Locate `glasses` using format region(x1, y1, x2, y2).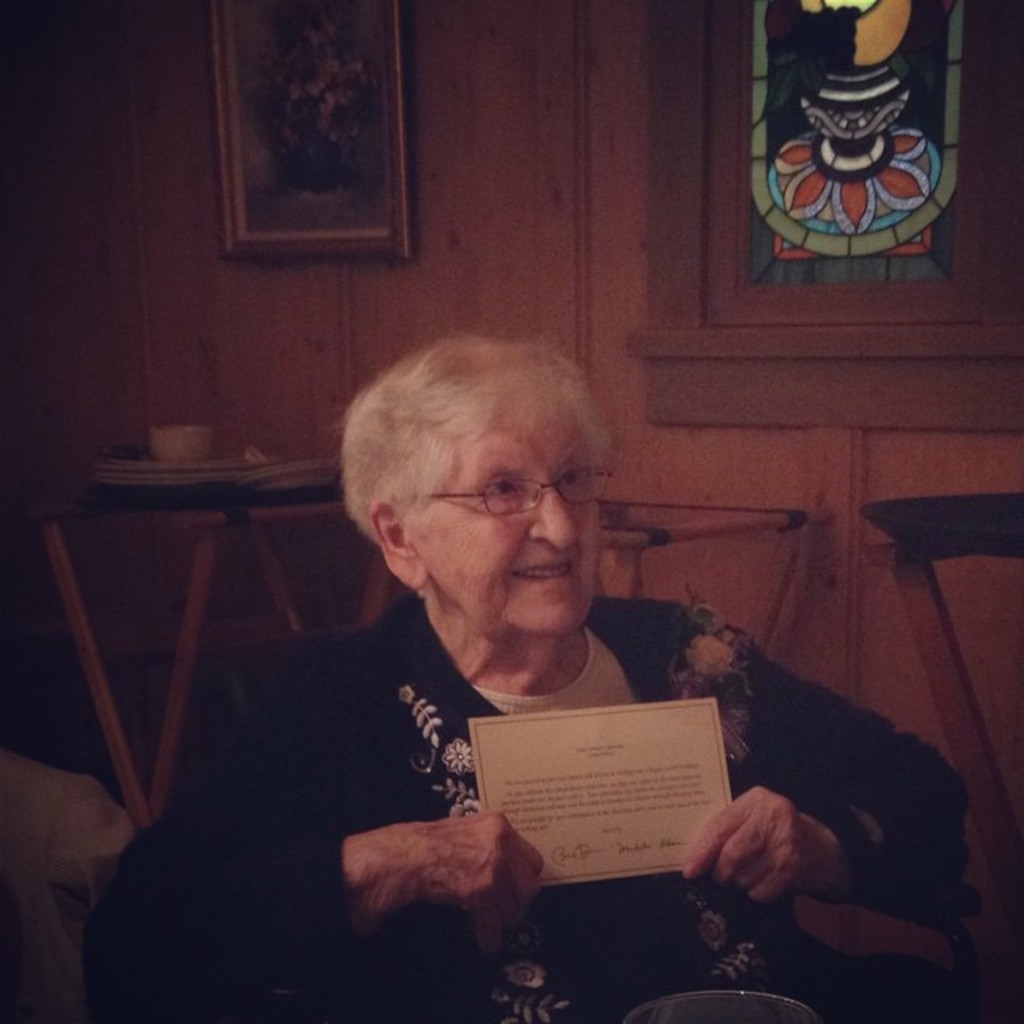
region(414, 466, 614, 517).
